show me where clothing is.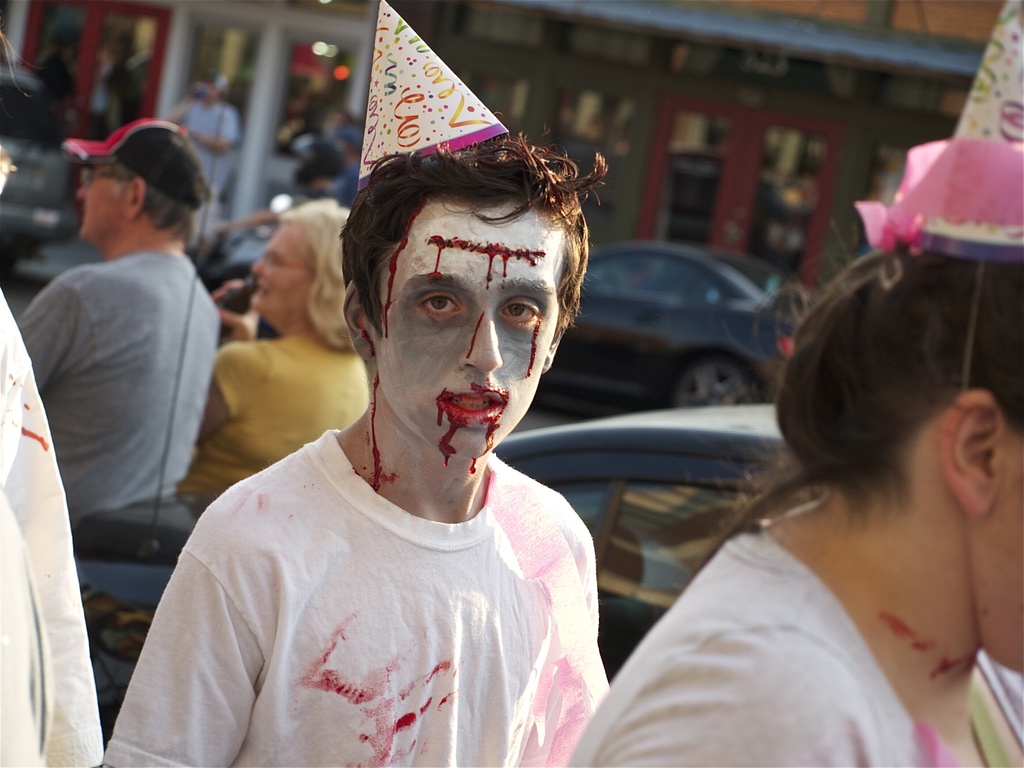
clothing is at (0, 156, 109, 767).
